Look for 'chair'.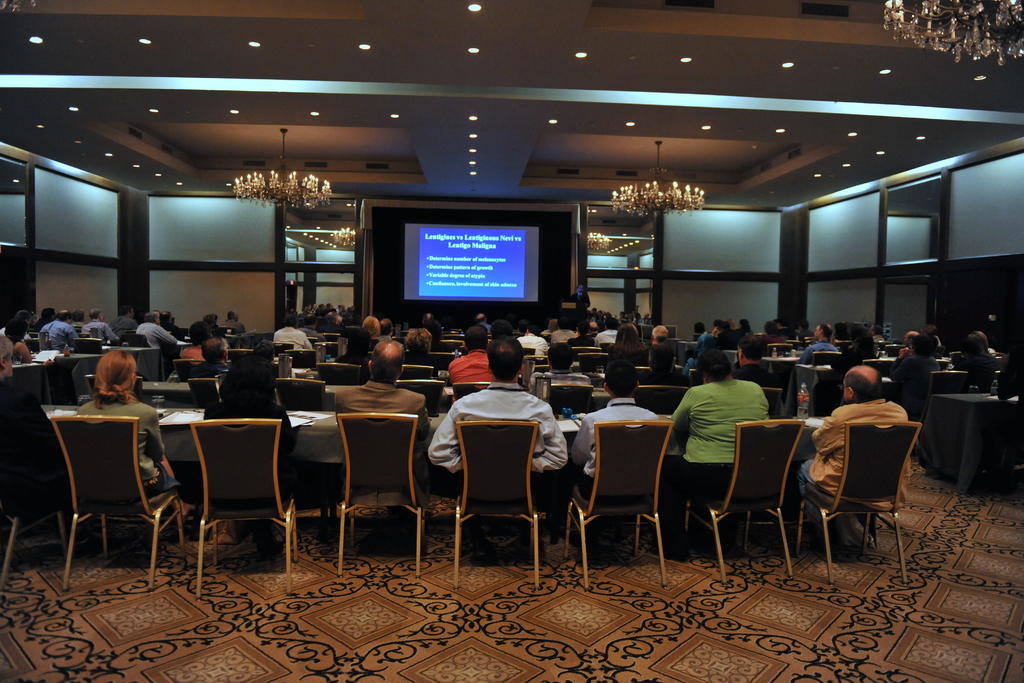
Found: [left=404, top=365, right=436, bottom=381].
